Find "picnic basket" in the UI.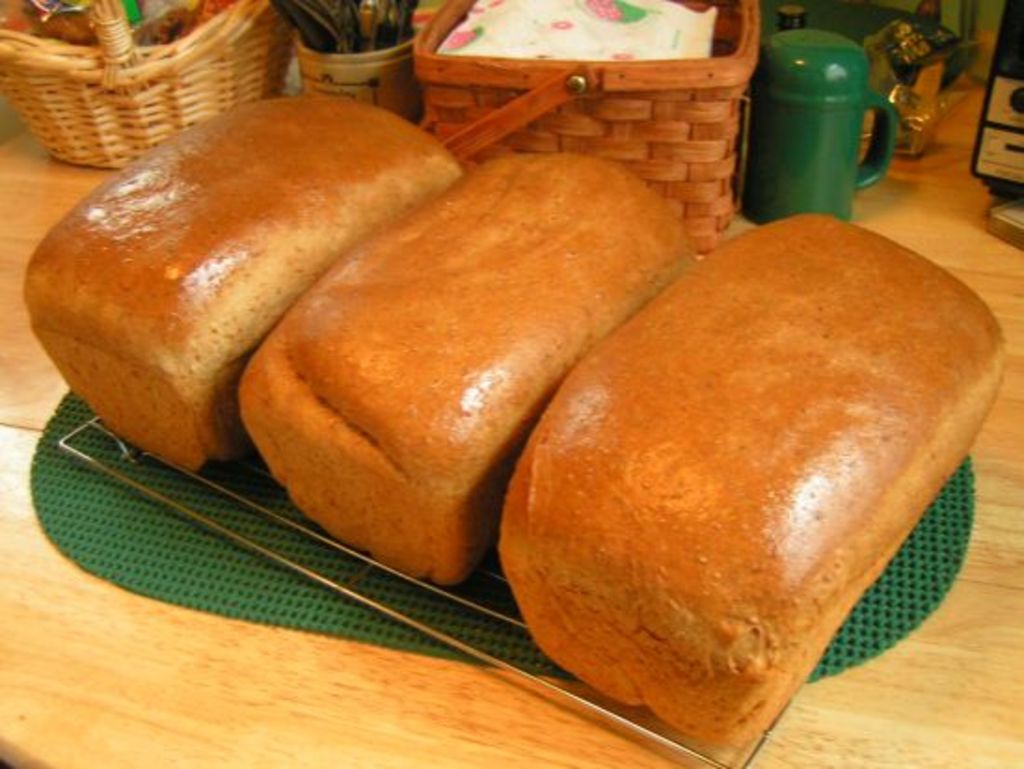
UI element at 0,0,294,168.
